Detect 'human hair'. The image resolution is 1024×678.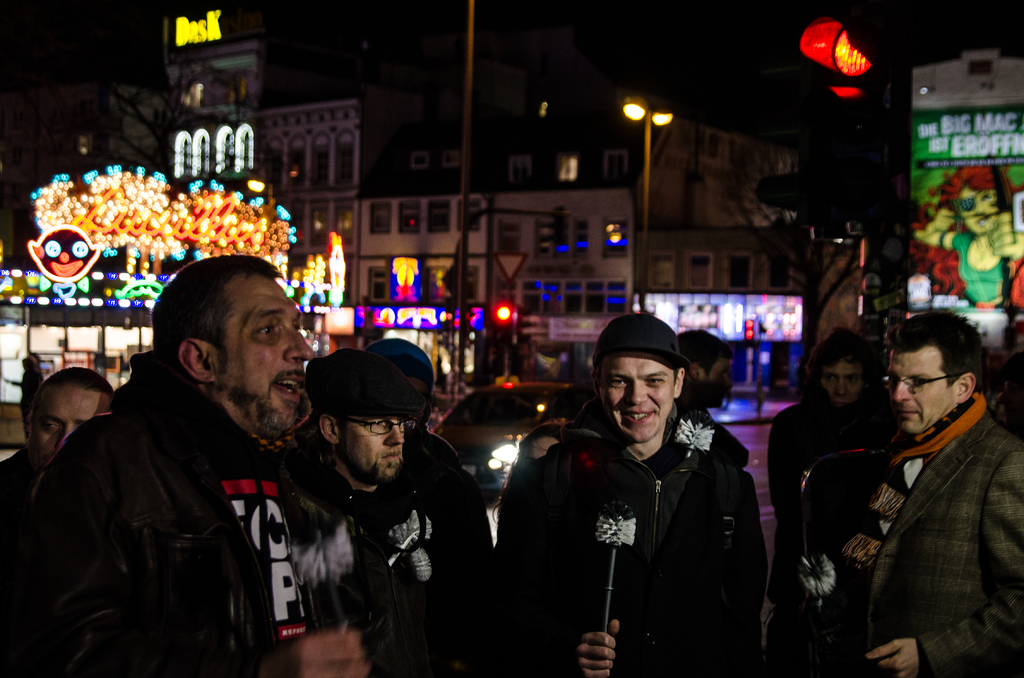
BBox(893, 317, 983, 426).
